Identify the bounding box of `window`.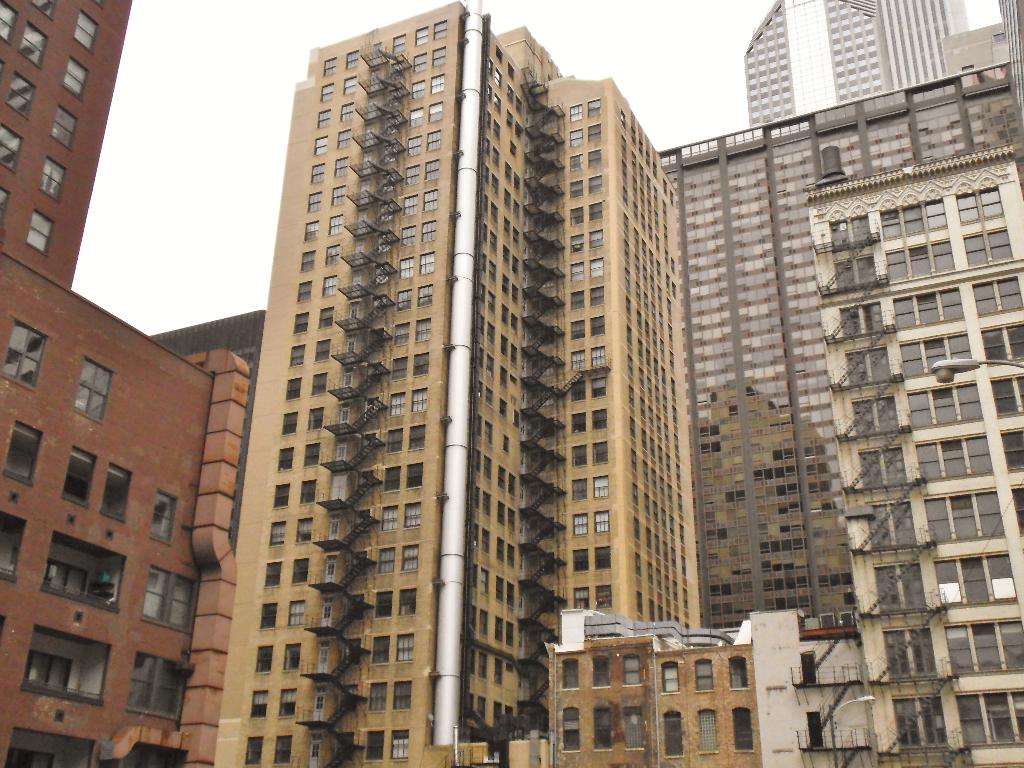
493 657 504 680.
